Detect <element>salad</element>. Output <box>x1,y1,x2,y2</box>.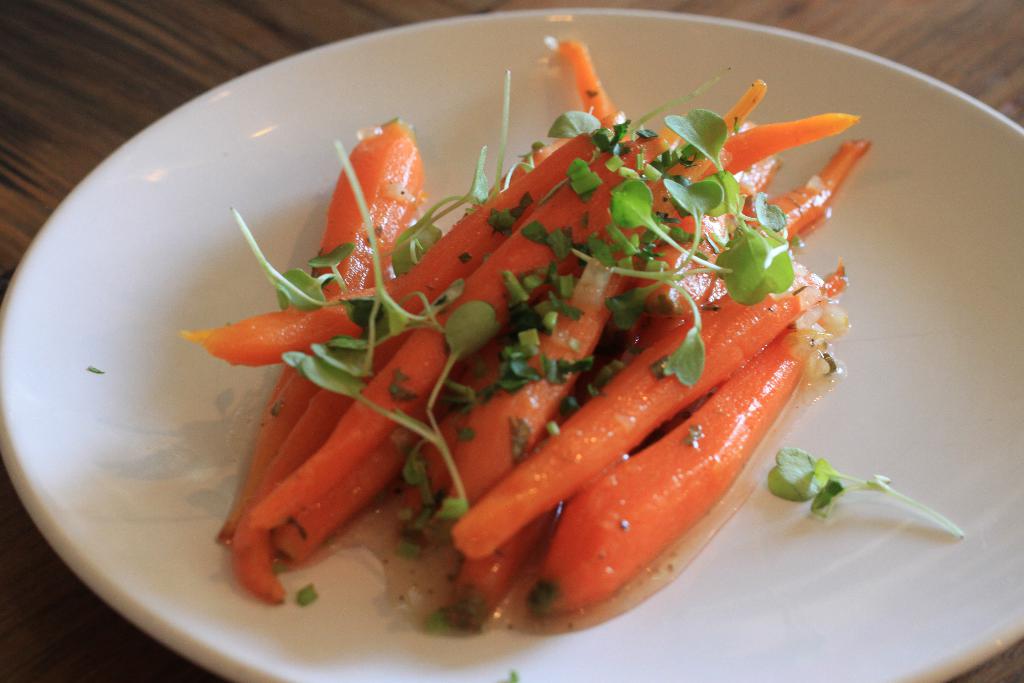
<box>177,33,872,639</box>.
